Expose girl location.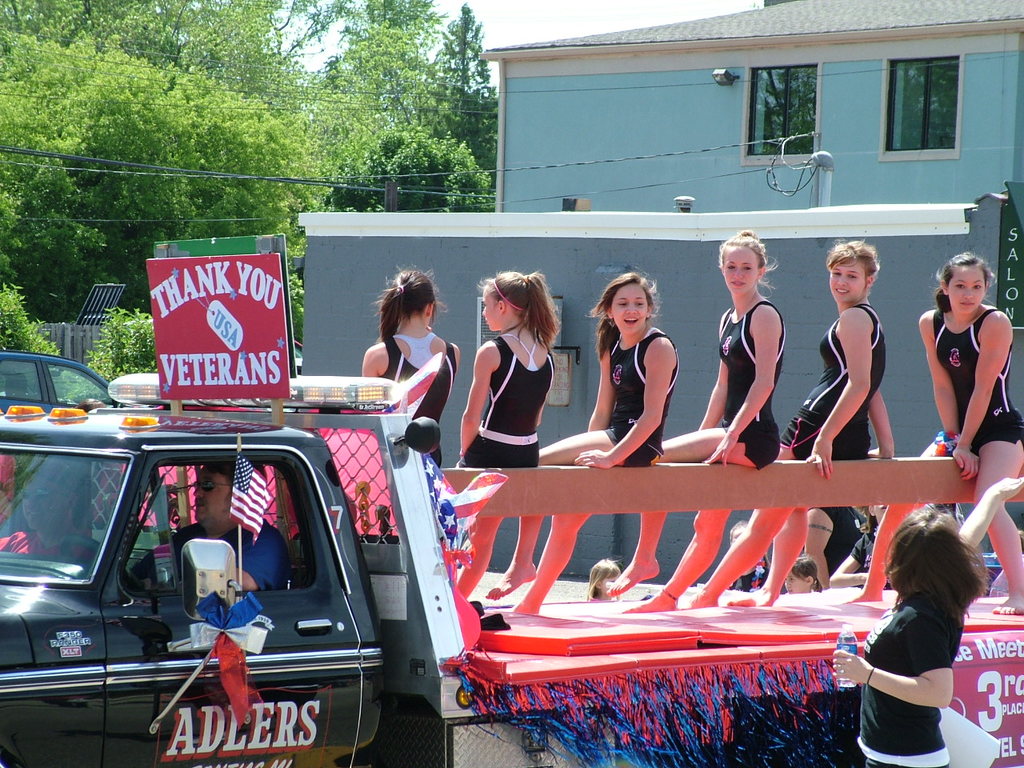
Exposed at 829,482,1023,767.
